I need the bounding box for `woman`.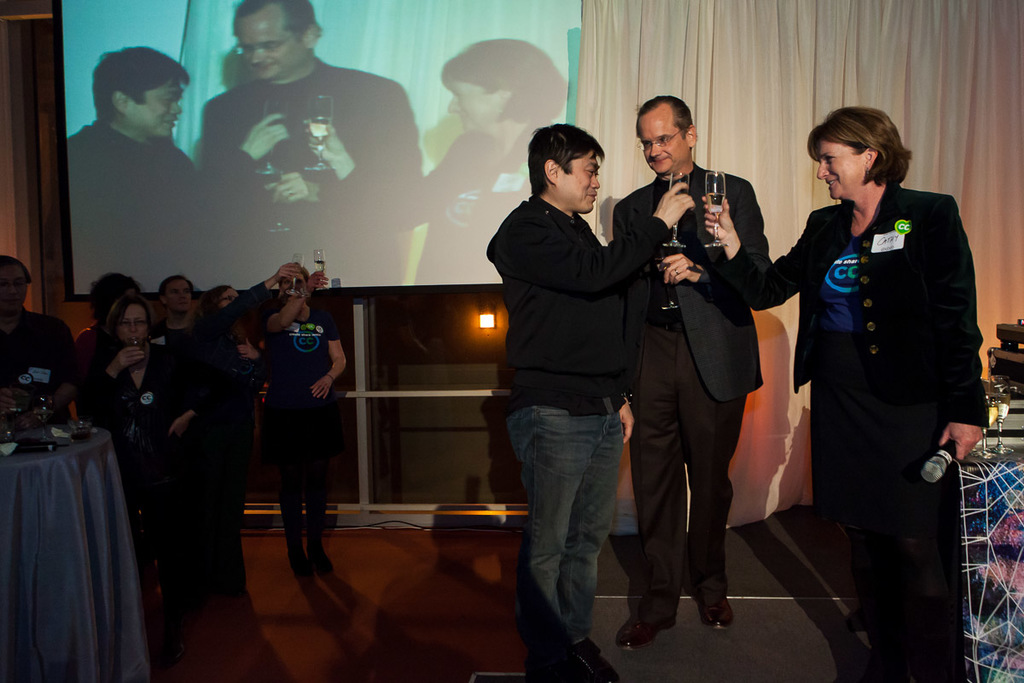
Here it is: rect(792, 87, 987, 682).
